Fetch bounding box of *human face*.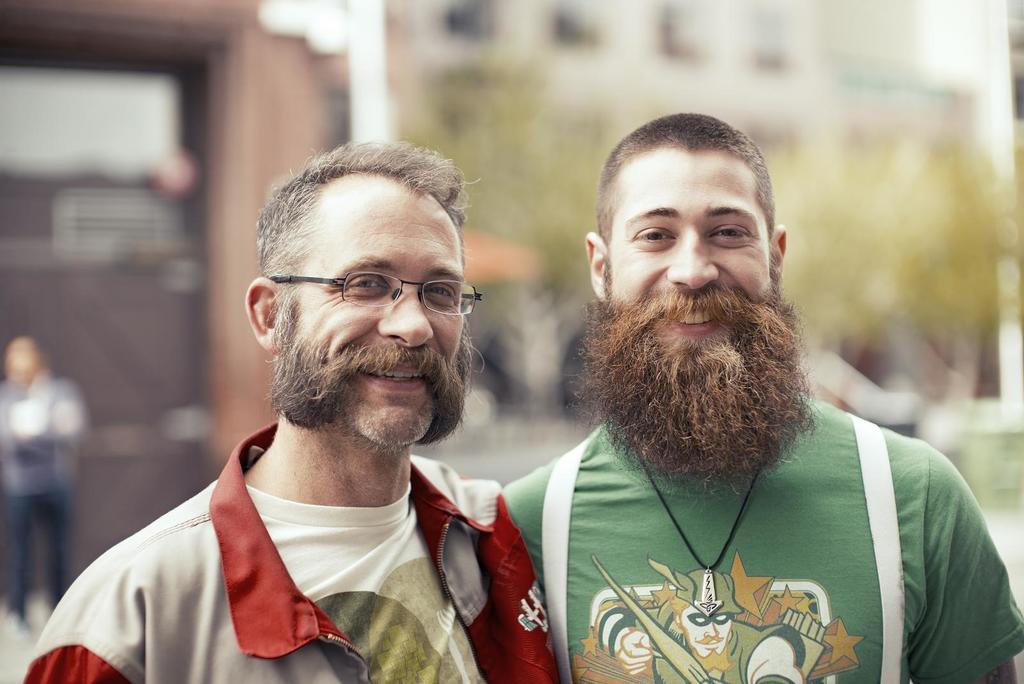
Bbox: box=[294, 170, 461, 445].
